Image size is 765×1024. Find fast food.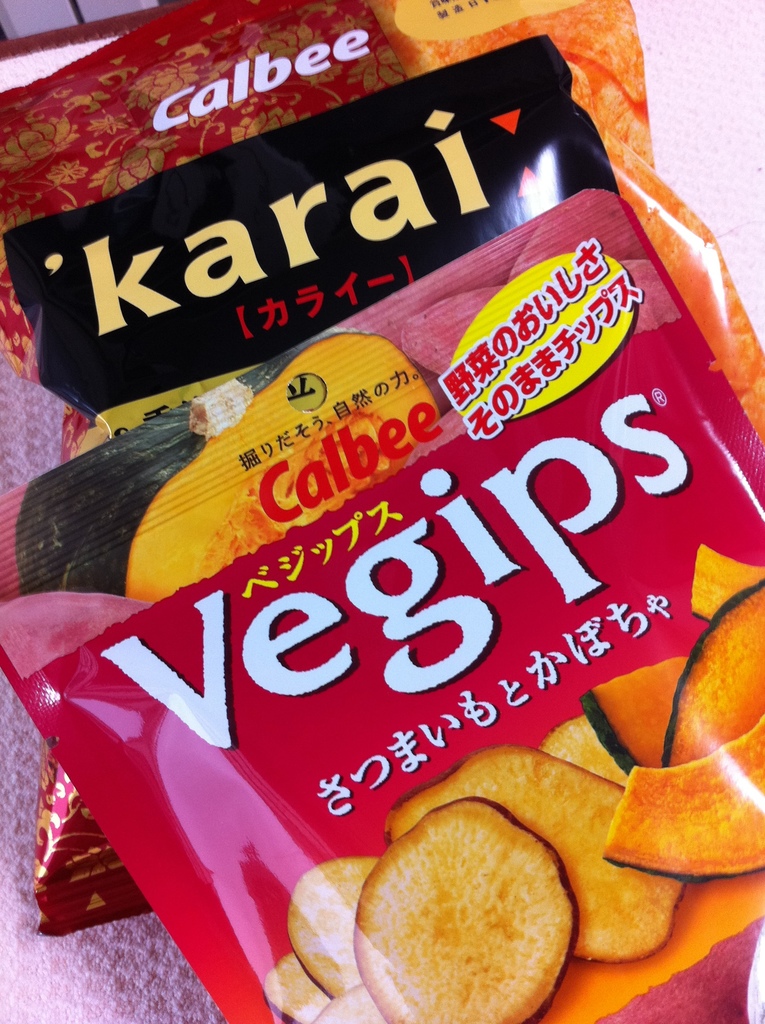
x1=332, y1=772, x2=611, y2=1023.
